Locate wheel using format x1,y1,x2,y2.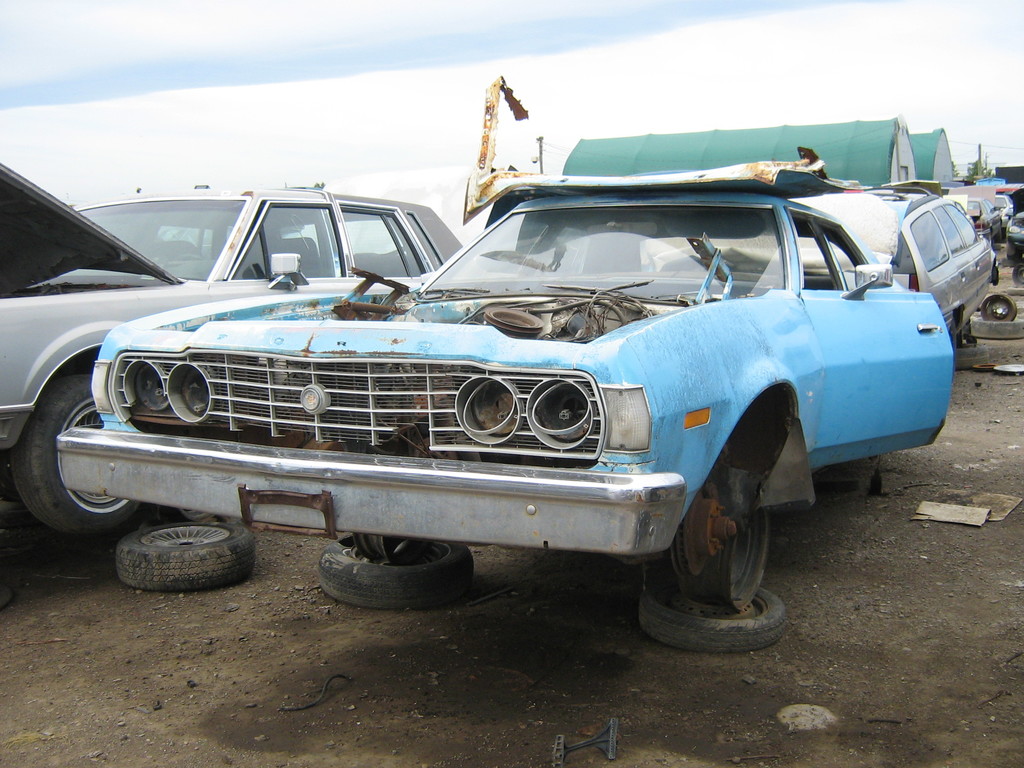
971,317,1023,336.
